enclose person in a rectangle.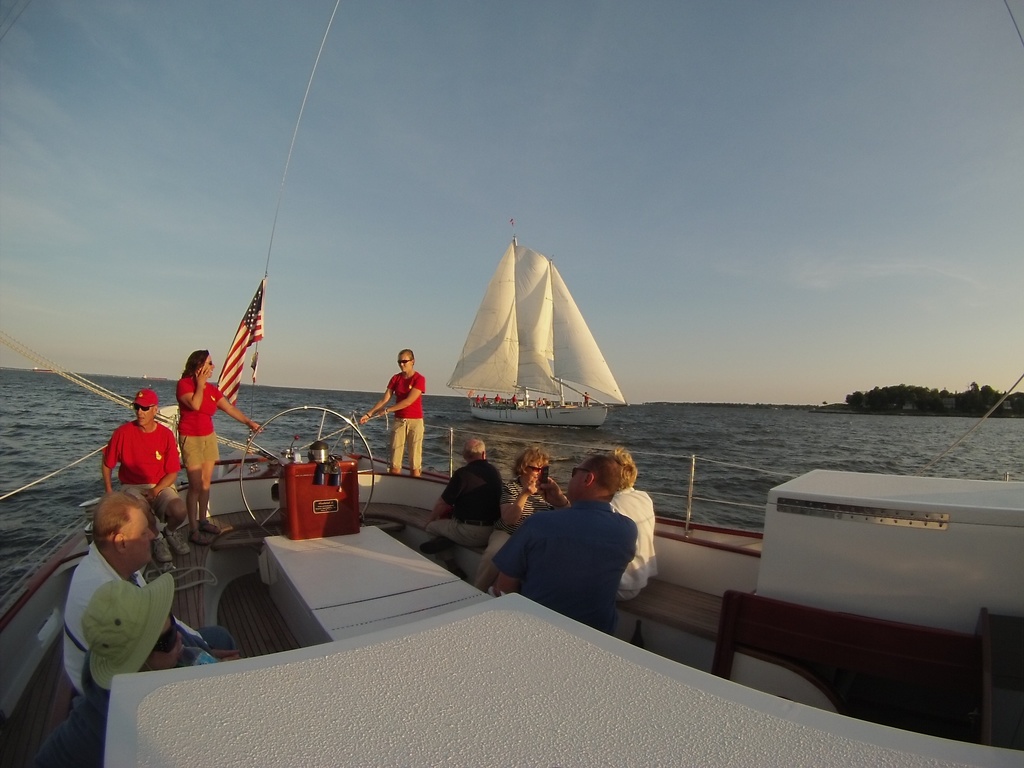
box(60, 498, 233, 688).
